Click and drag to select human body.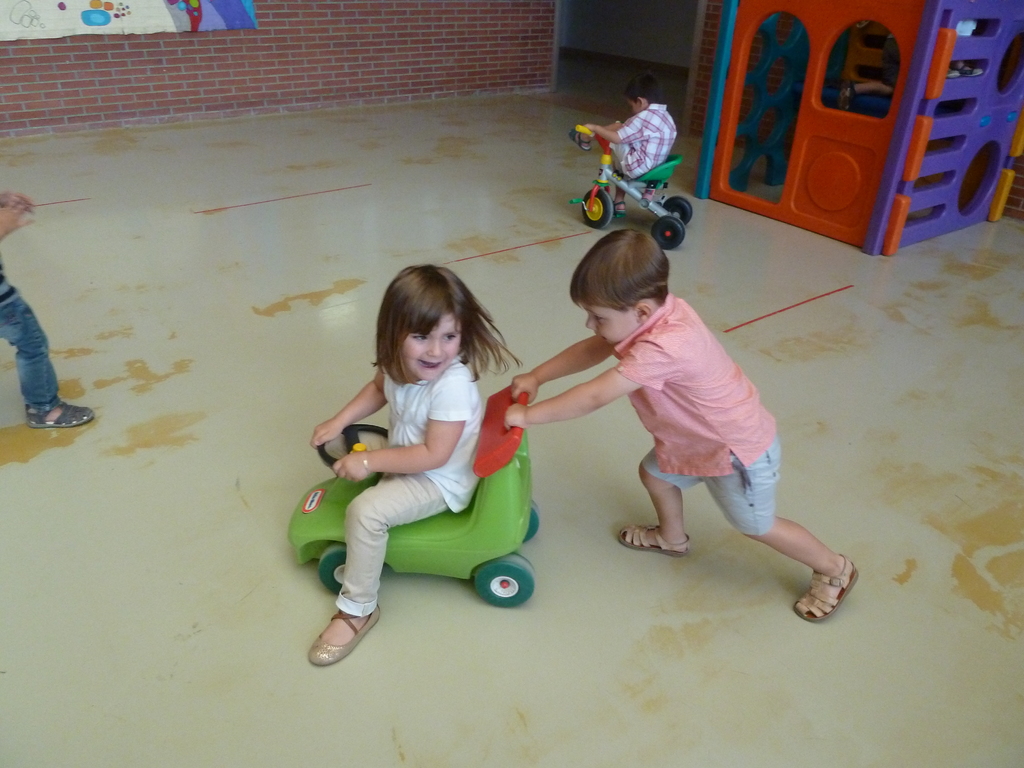
Selection: locate(314, 263, 580, 673).
